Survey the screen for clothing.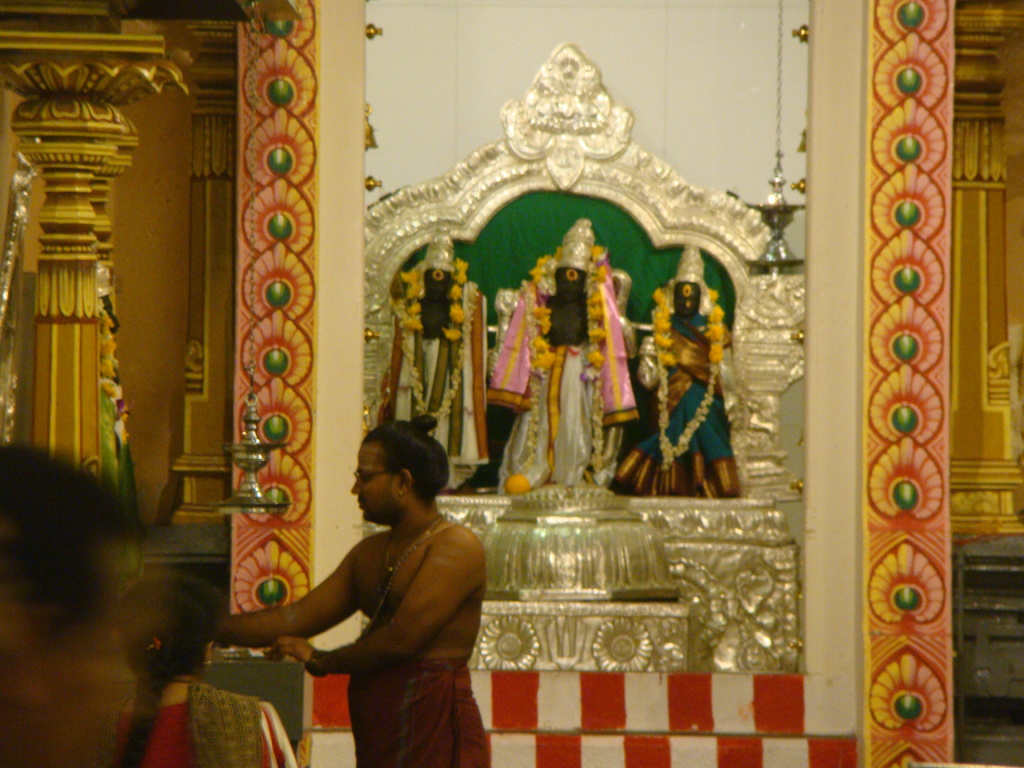
Survey found: x1=501 y1=345 x2=625 y2=493.
